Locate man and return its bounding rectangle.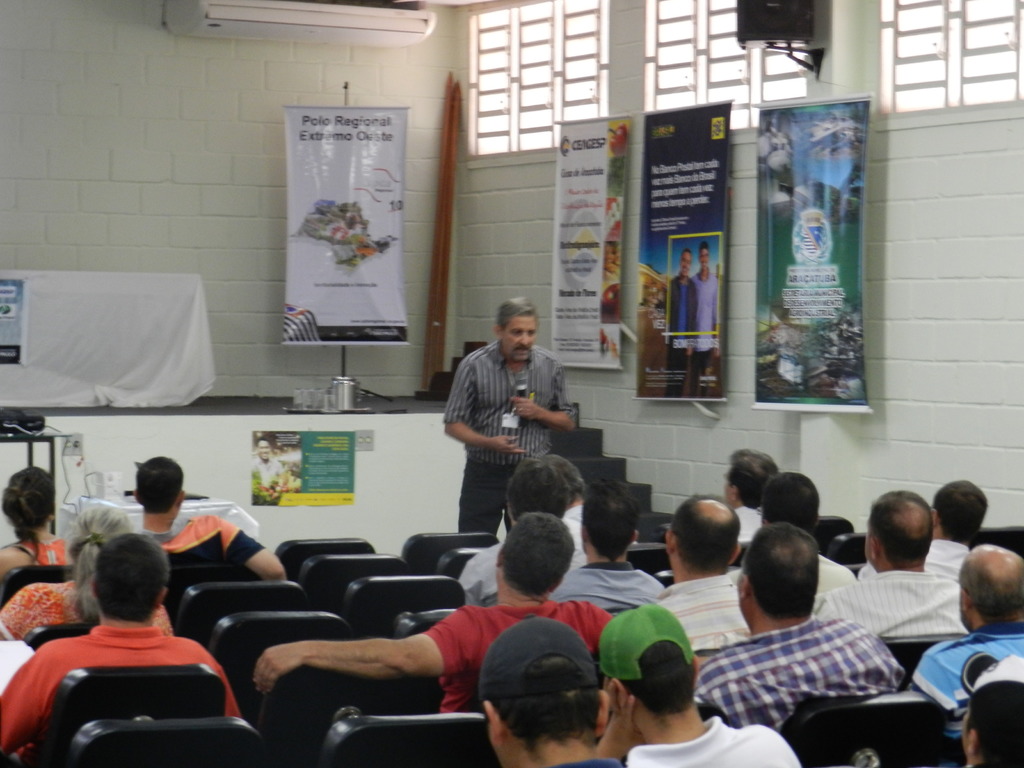
<region>433, 303, 563, 545</region>.
